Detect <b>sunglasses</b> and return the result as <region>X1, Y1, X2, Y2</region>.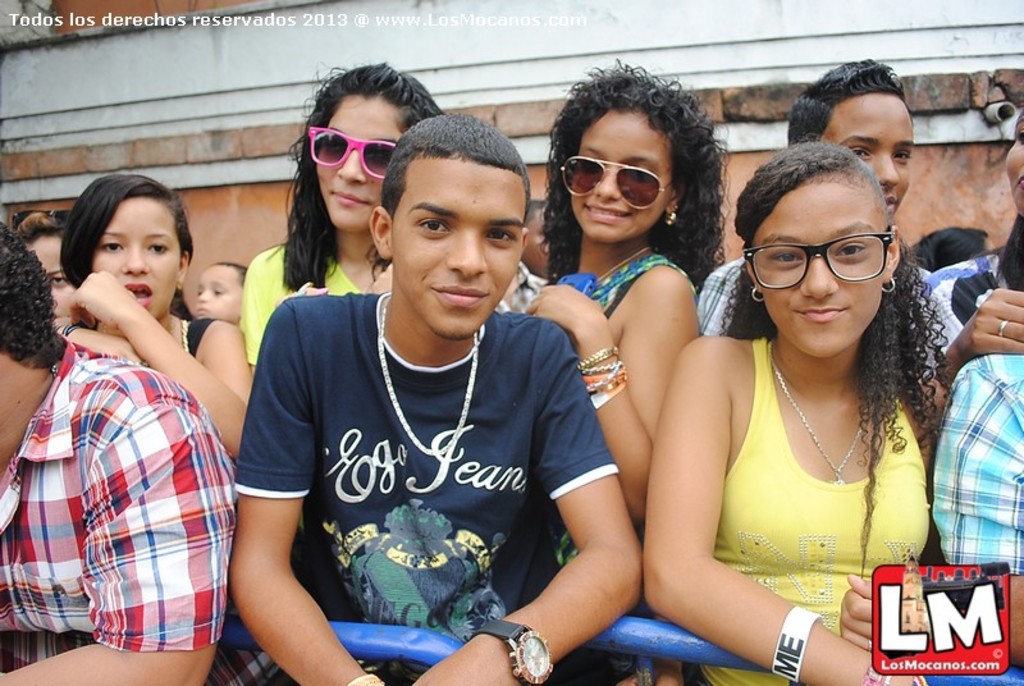
<region>557, 156, 673, 212</region>.
